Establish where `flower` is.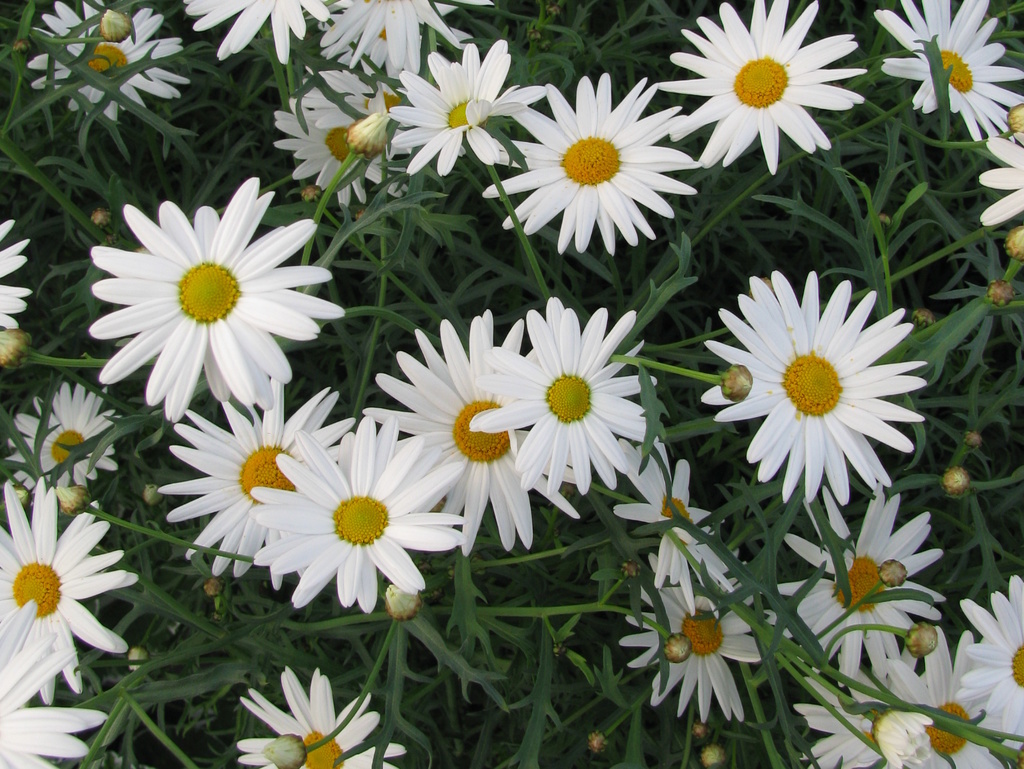
Established at 963 575 1023 748.
